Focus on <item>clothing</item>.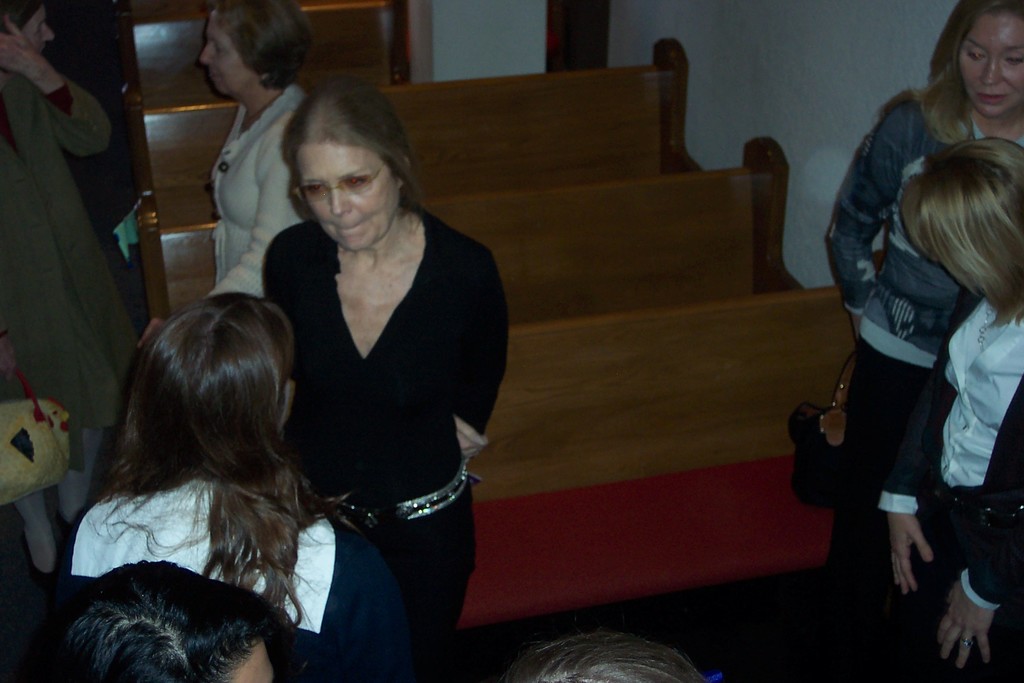
Focused at select_region(0, 71, 145, 572).
